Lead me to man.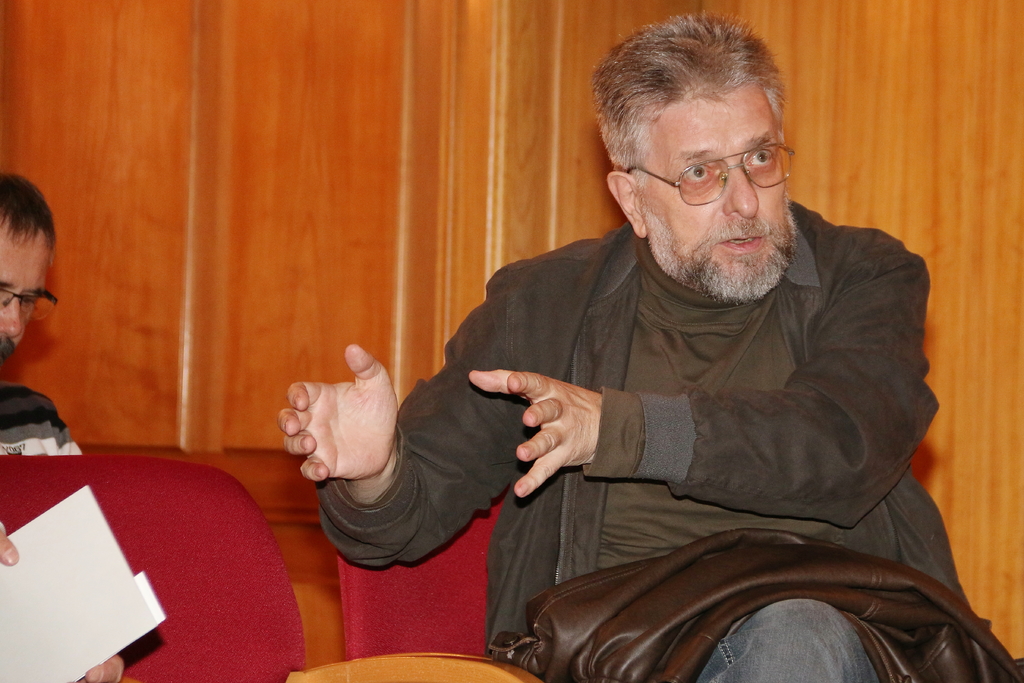
Lead to detection(294, 38, 992, 646).
